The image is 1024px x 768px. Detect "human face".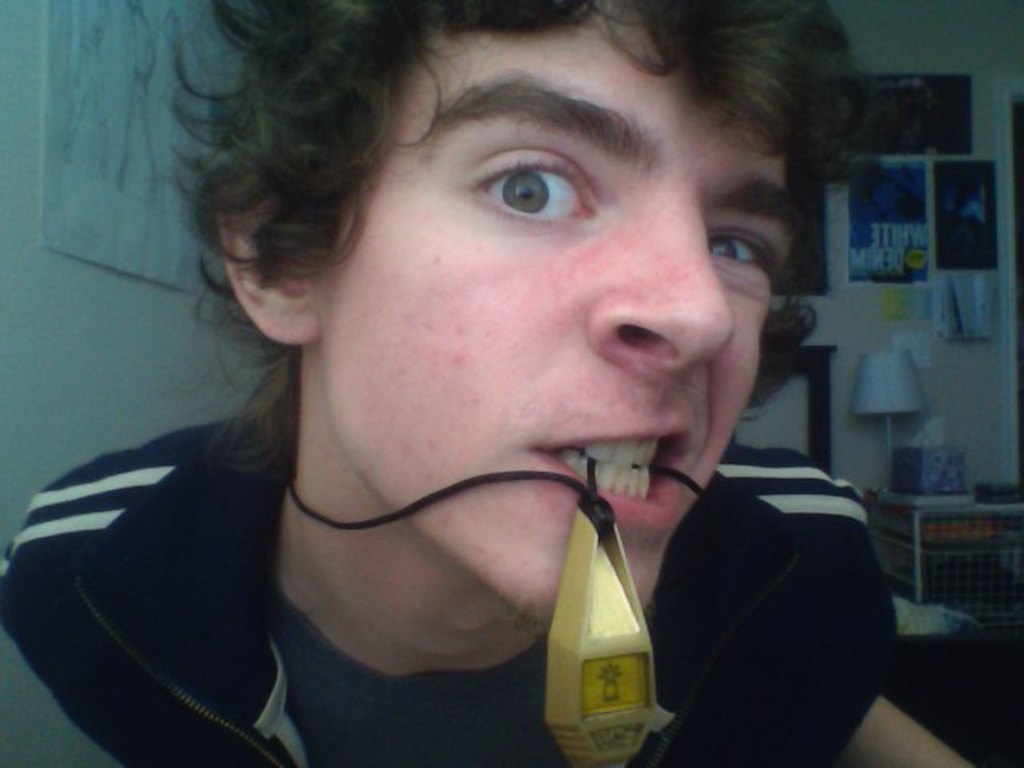
Detection: (328,11,803,624).
